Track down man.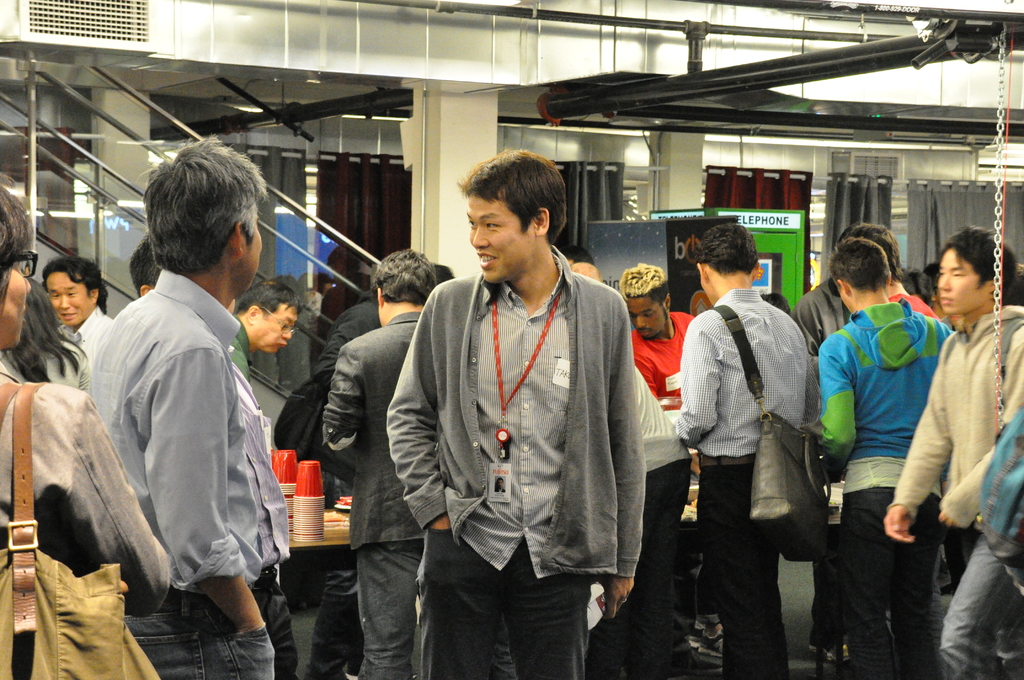
Tracked to region(879, 223, 1023, 679).
